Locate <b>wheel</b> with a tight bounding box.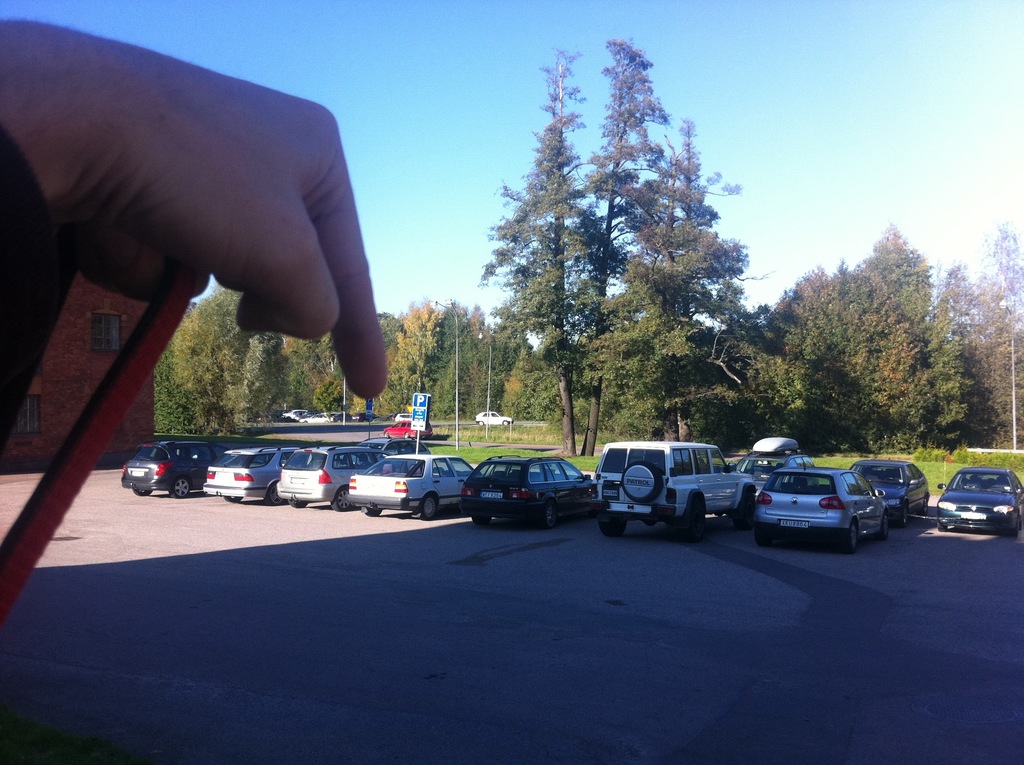
l=383, t=430, r=390, b=439.
